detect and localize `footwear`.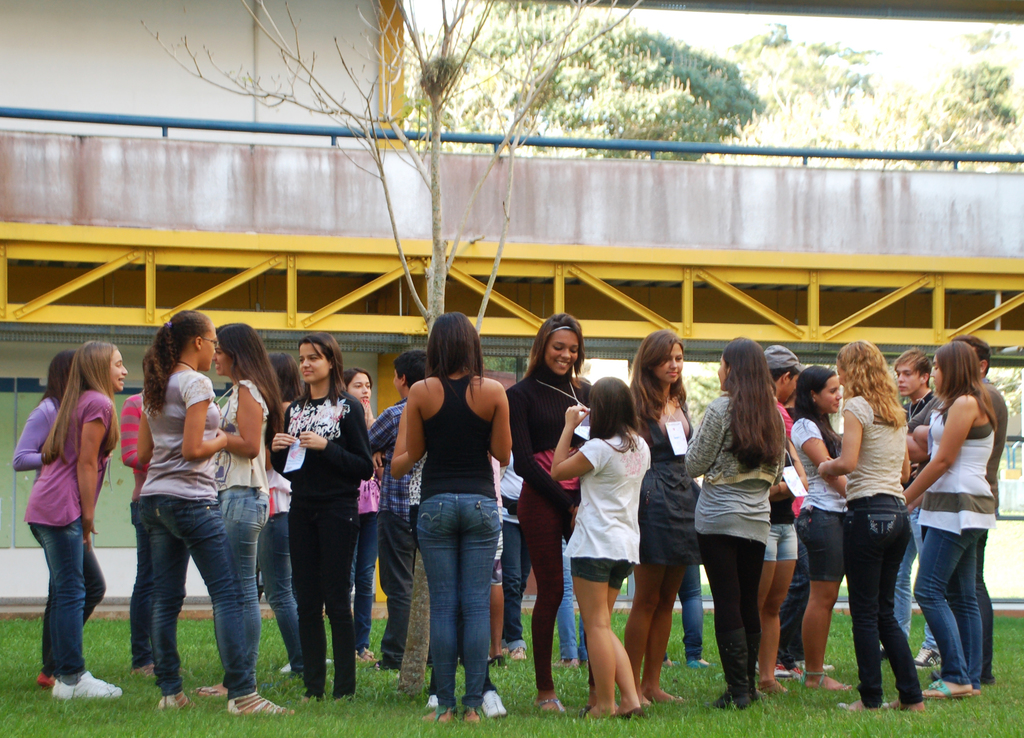
Localized at 536, 698, 564, 715.
